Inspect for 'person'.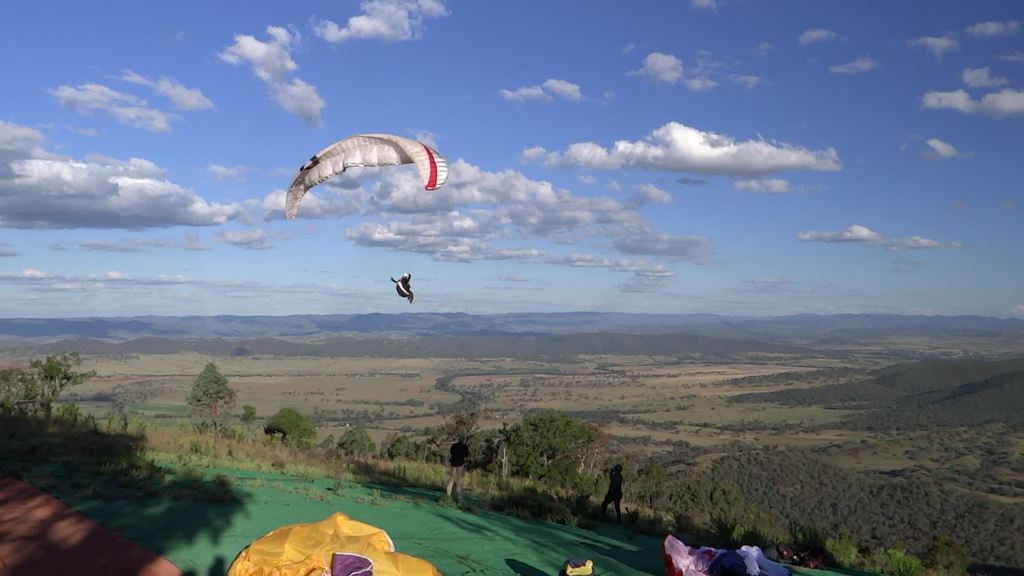
Inspection: region(445, 434, 473, 497).
